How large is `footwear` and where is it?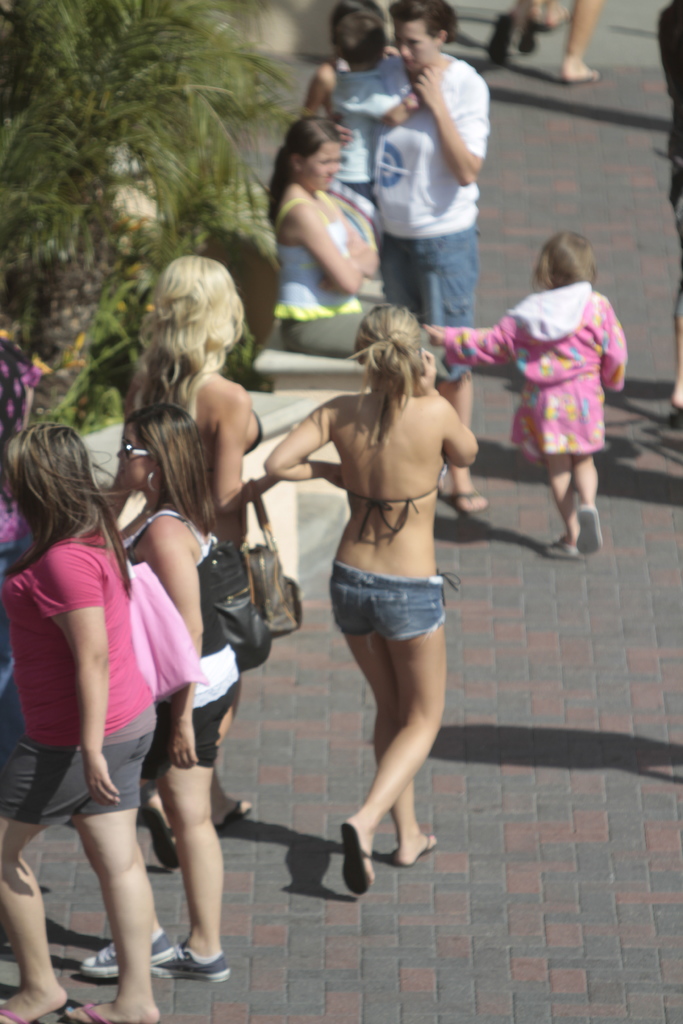
Bounding box: x1=341, y1=819, x2=374, y2=896.
